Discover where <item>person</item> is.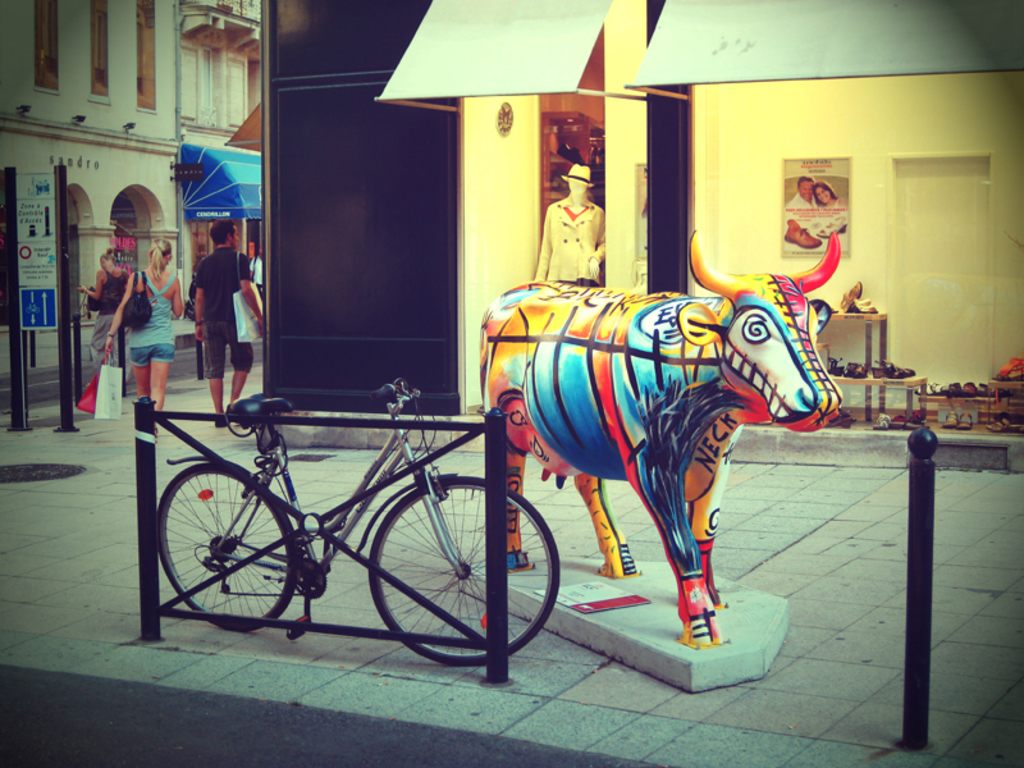
Discovered at box=[97, 239, 186, 438].
